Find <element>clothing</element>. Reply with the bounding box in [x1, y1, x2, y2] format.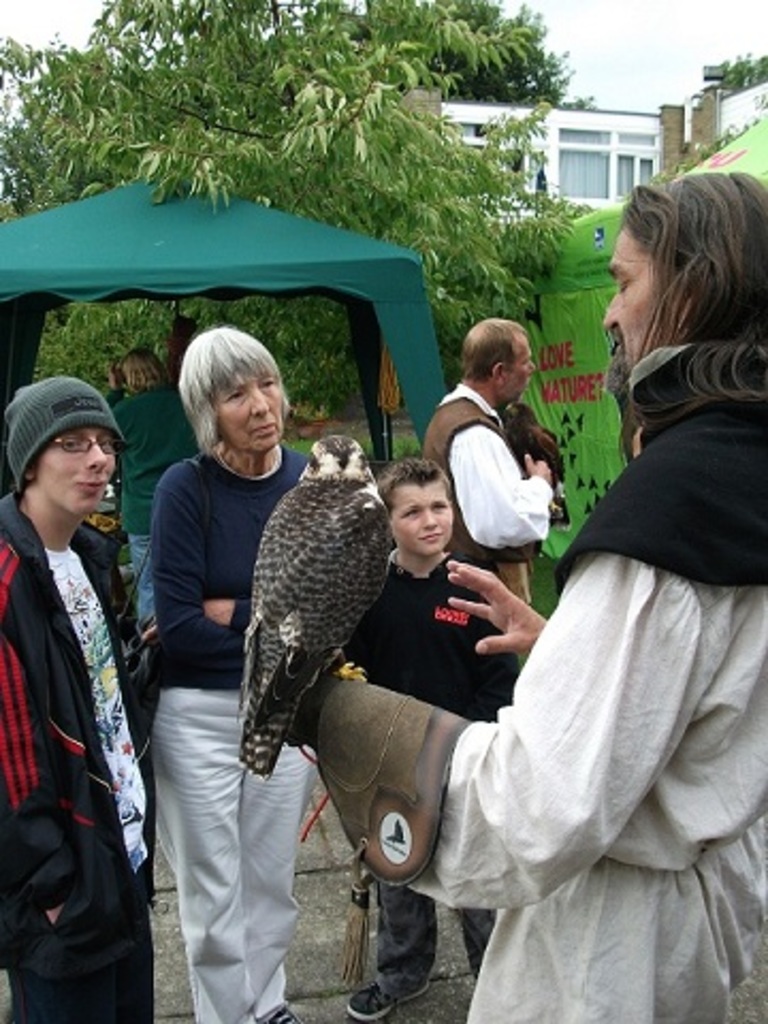
[427, 292, 757, 1005].
